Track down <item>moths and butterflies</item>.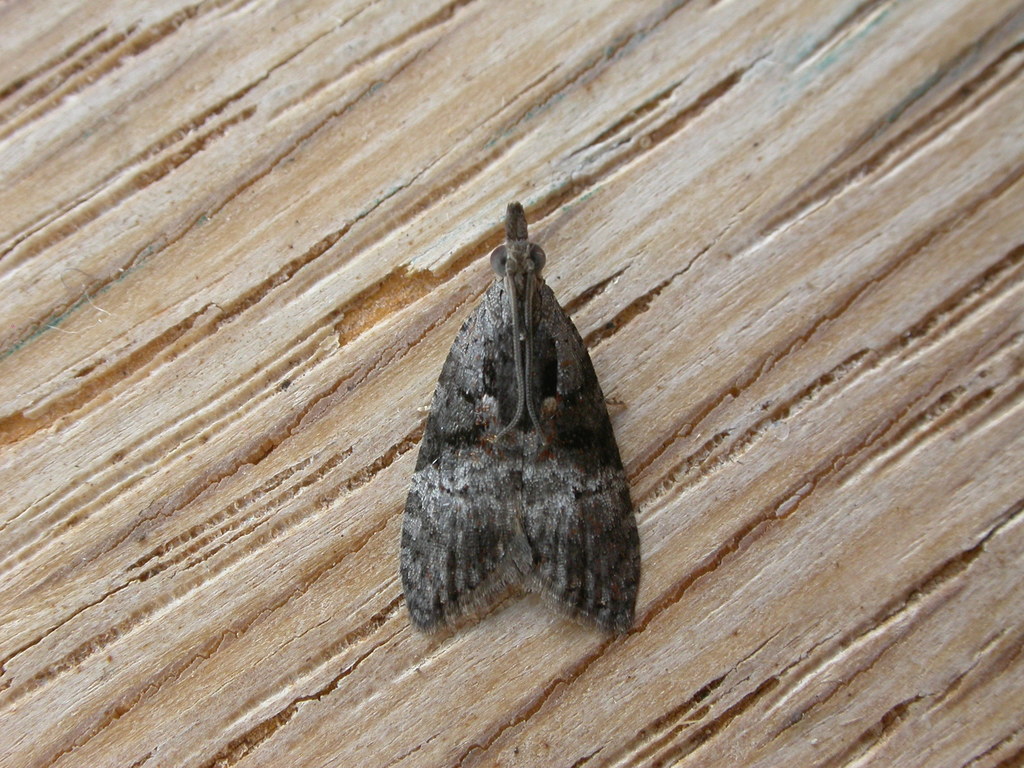
Tracked to bbox=(402, 198, 640, 642).
